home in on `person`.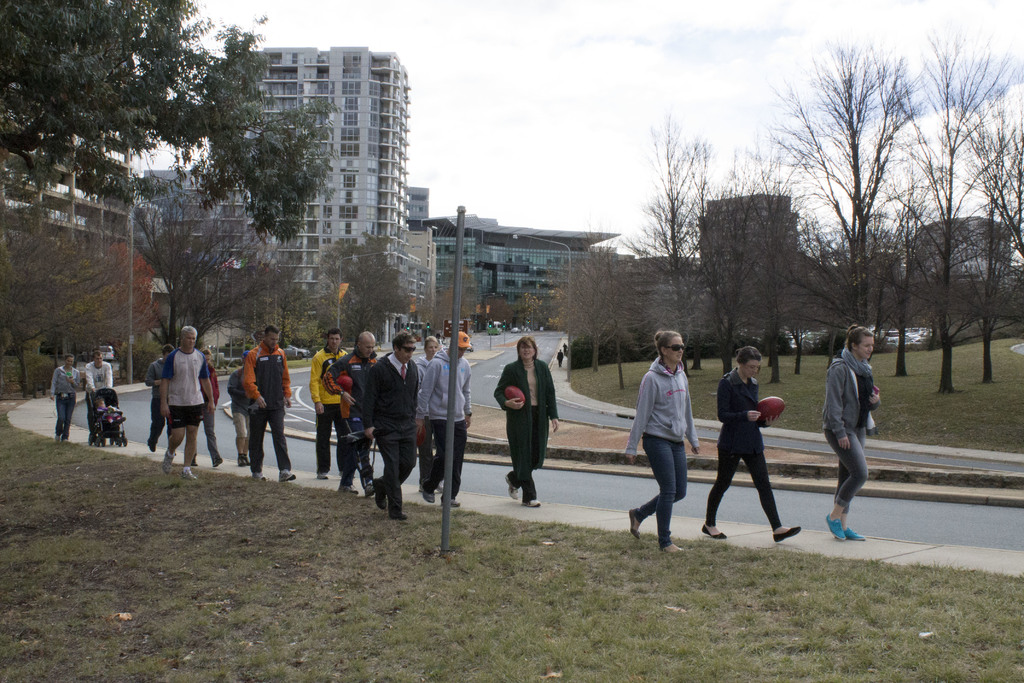
Homed in at 327/333/368/494.
